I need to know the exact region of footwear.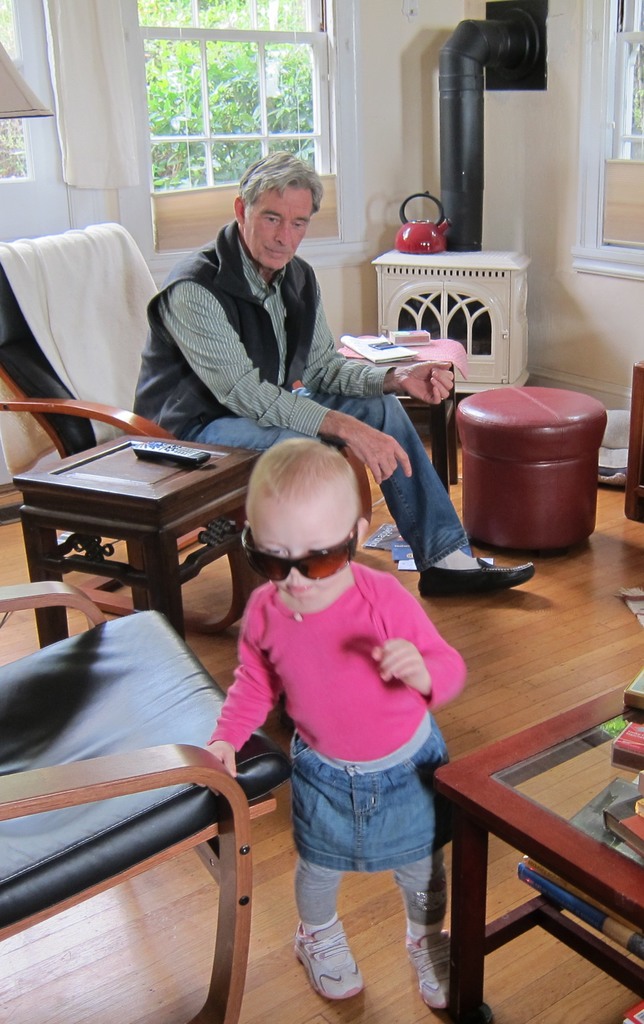
Region: <box>298,924,369,1009</box>.
